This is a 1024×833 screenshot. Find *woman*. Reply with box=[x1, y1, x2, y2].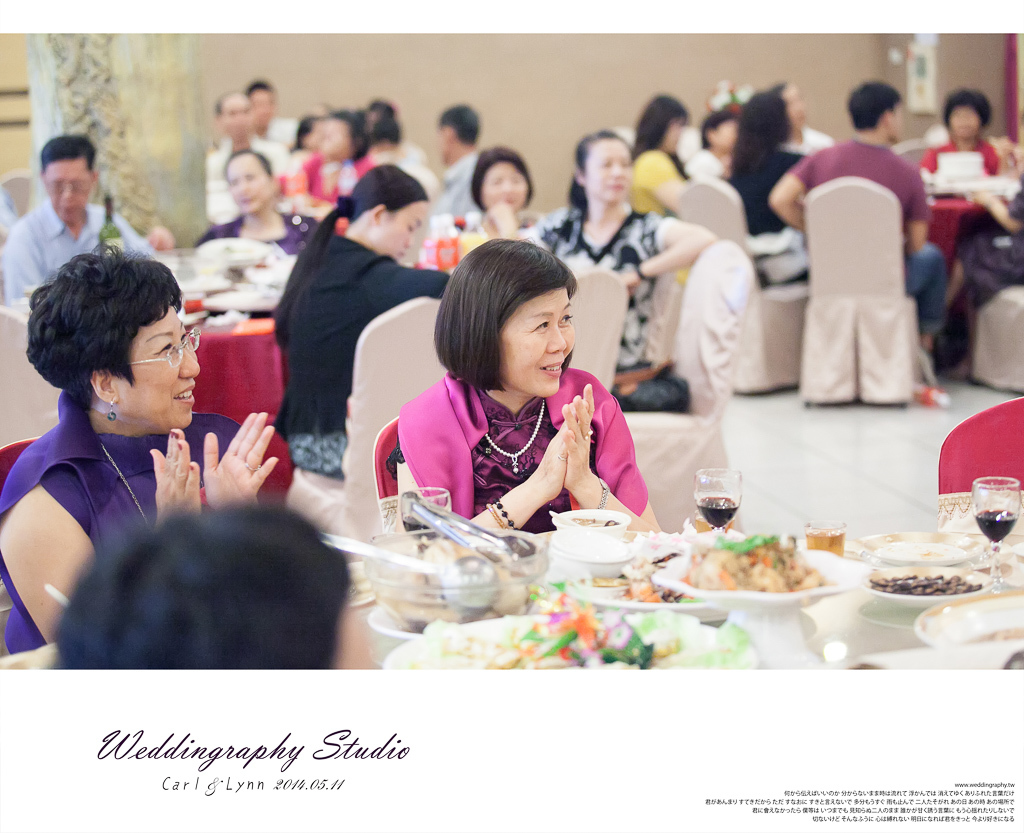
box=[904, 87, 1013, 275].
